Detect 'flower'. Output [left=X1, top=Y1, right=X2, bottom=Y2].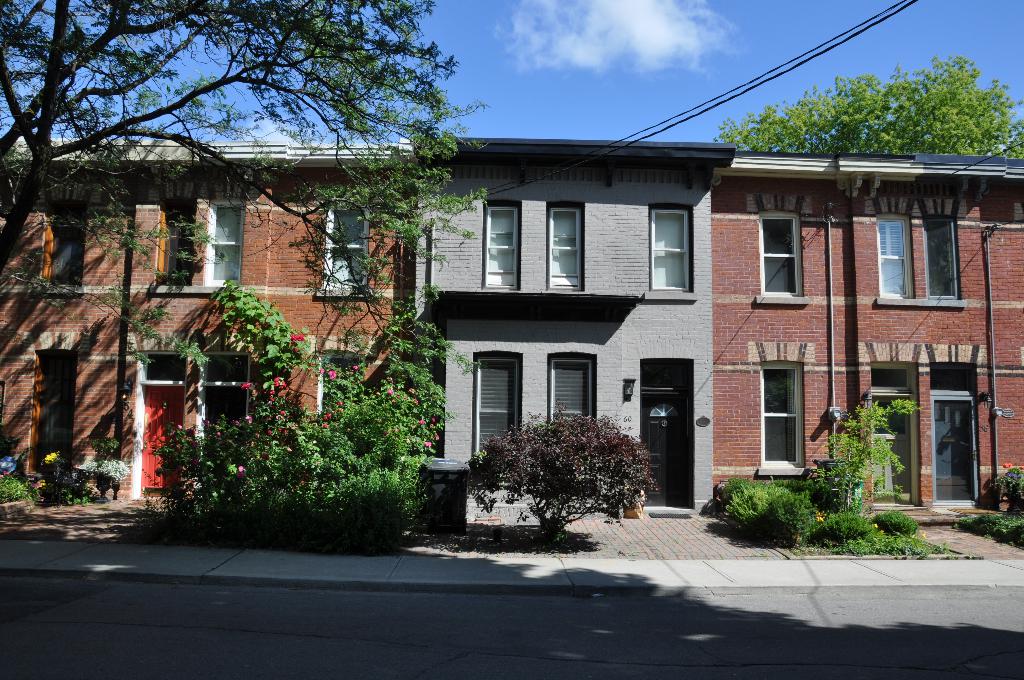
[left=45, top=453, right=58, bottom=465].
